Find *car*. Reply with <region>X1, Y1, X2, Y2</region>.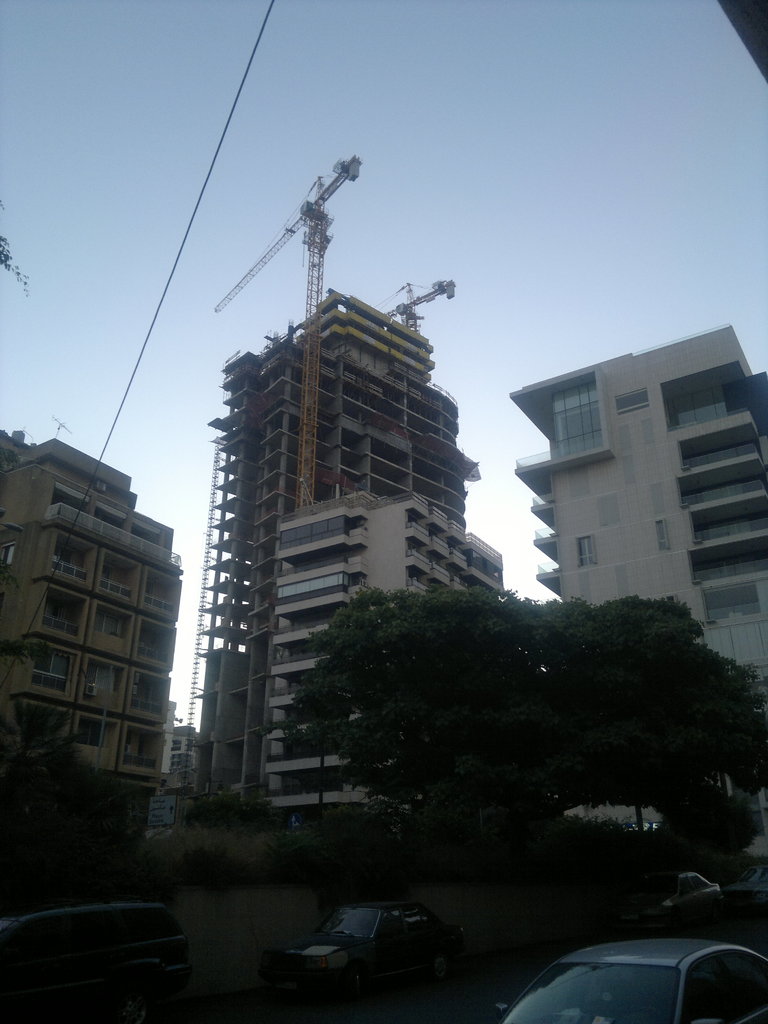
<region>500, 927, 767, 1023</region>.
